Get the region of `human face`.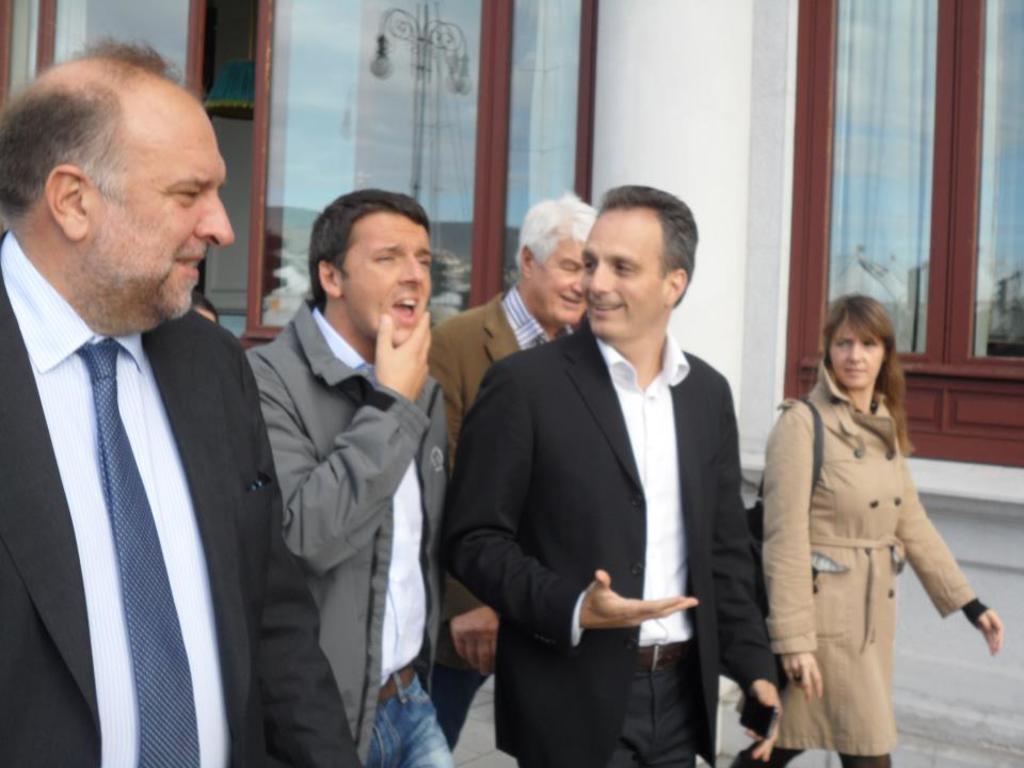
[581, 205, 671, 335].
